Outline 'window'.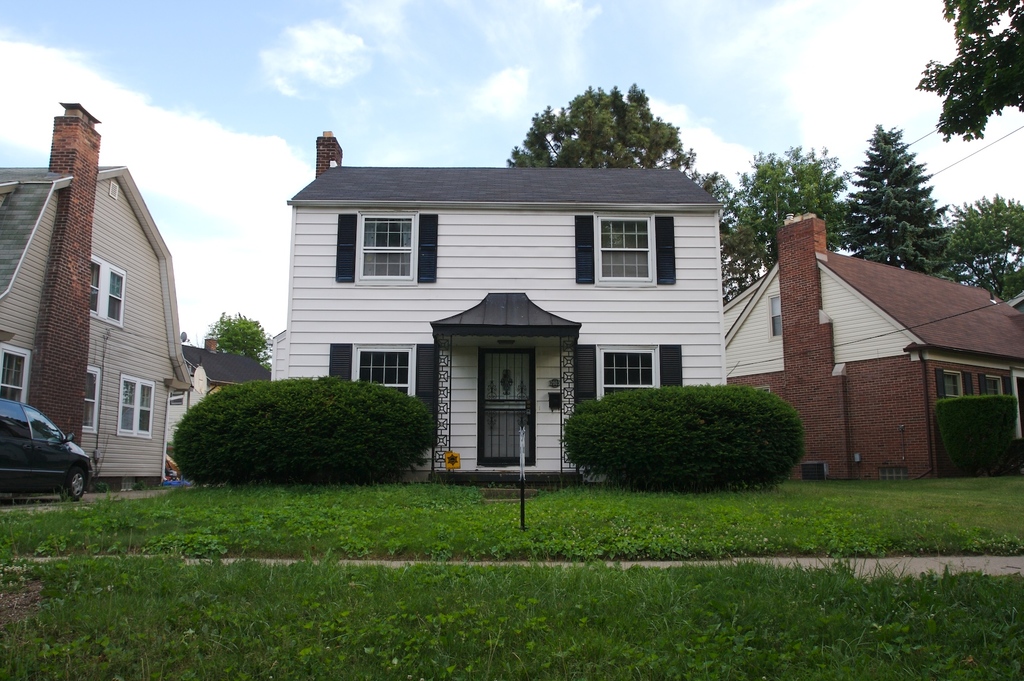
Outline: (left=602, top=350, right=656, bottom=398).
